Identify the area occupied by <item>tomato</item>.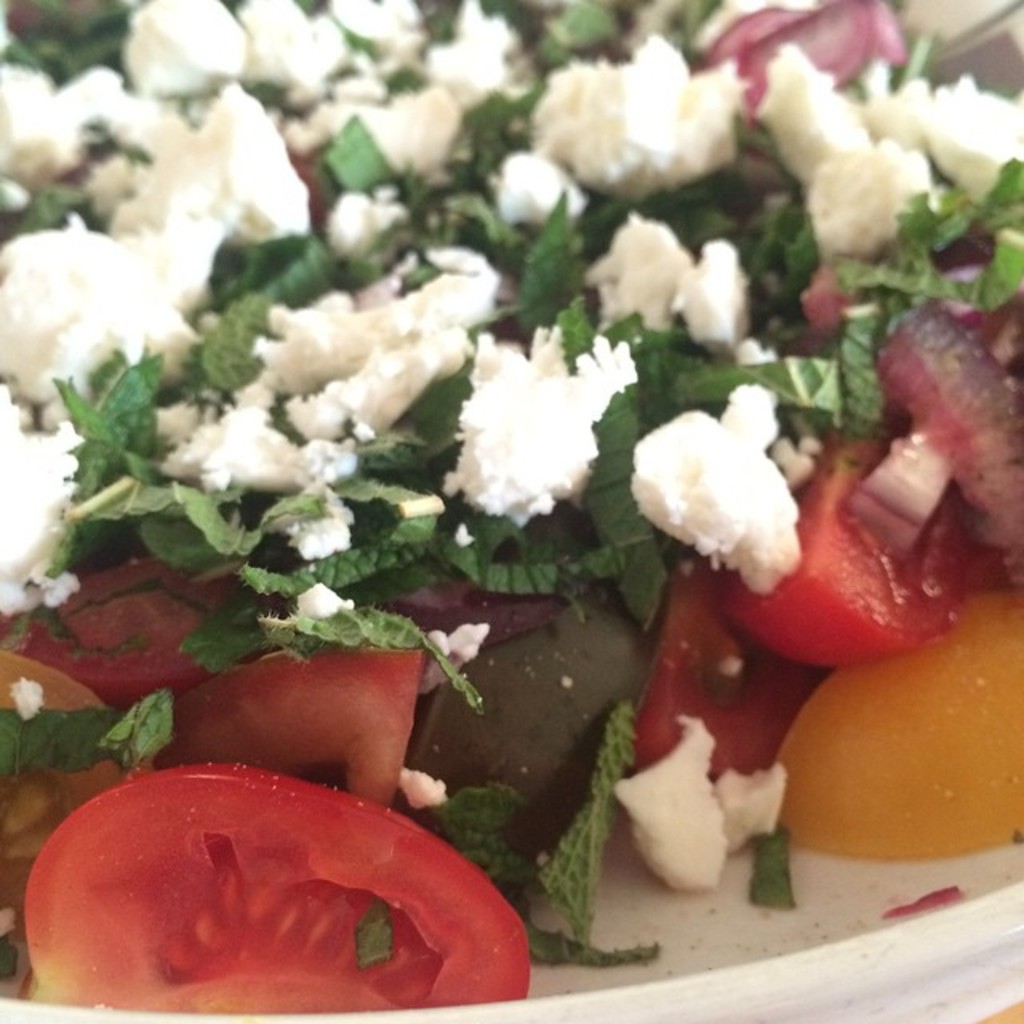
Area: (left=0, top=562, right=229, bottom=699).
